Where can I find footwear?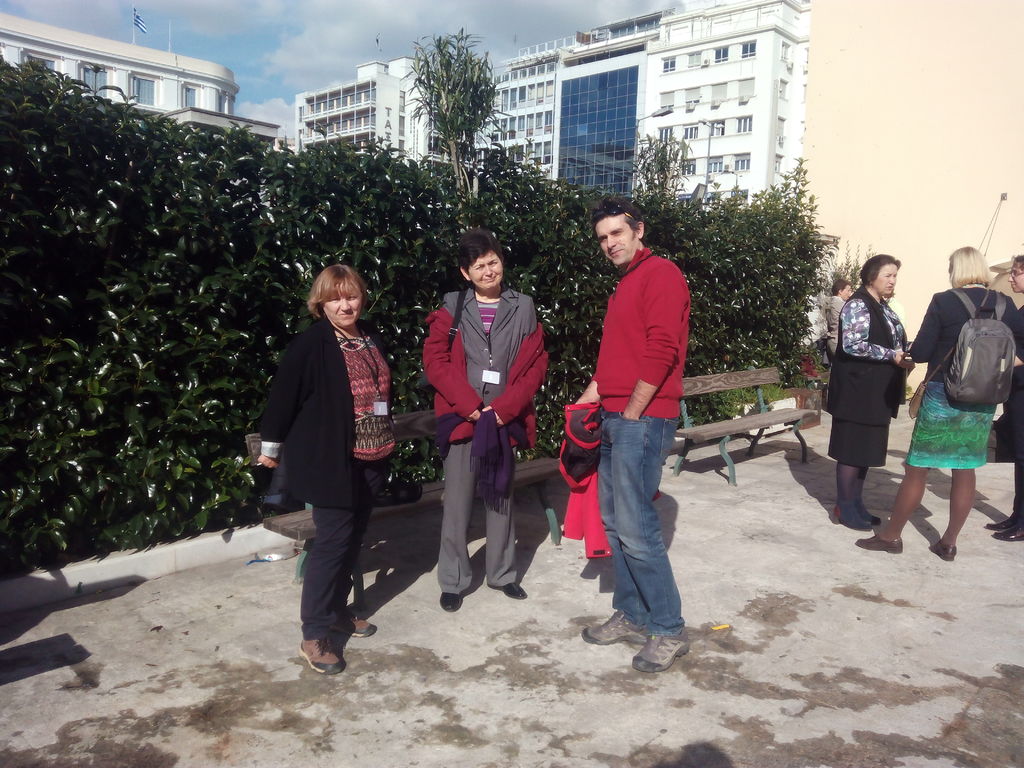
You can find it at left=630, top=633, right=695, bottom=674.
